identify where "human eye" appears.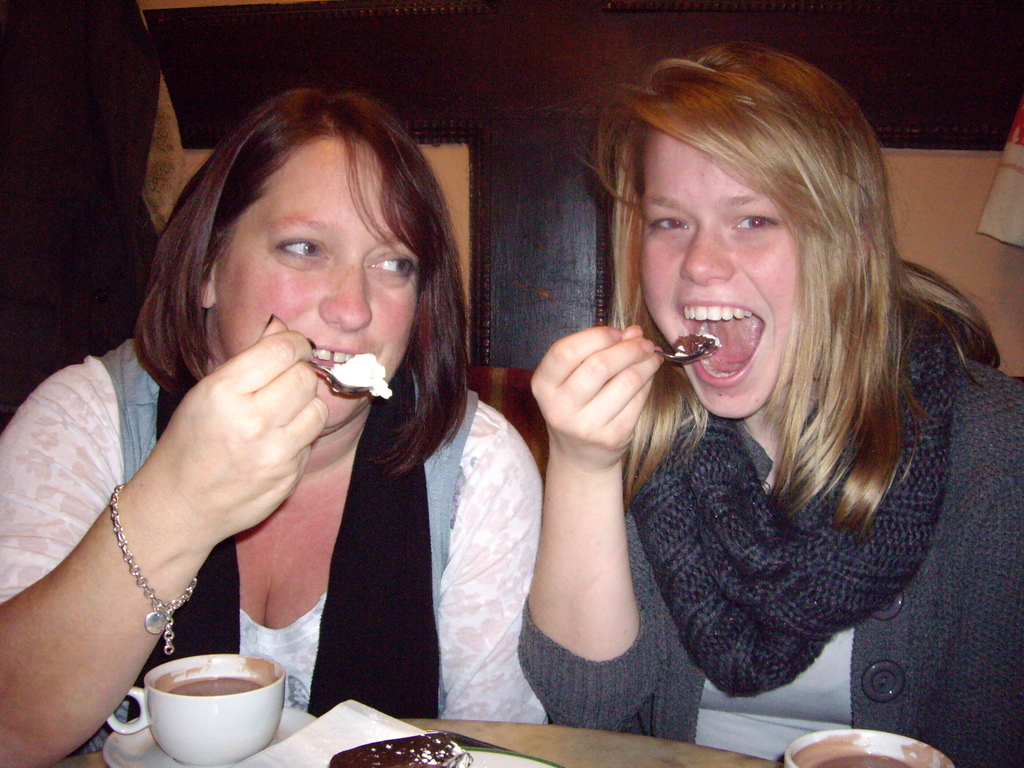
Appears at (362, 252, 419, 289).
